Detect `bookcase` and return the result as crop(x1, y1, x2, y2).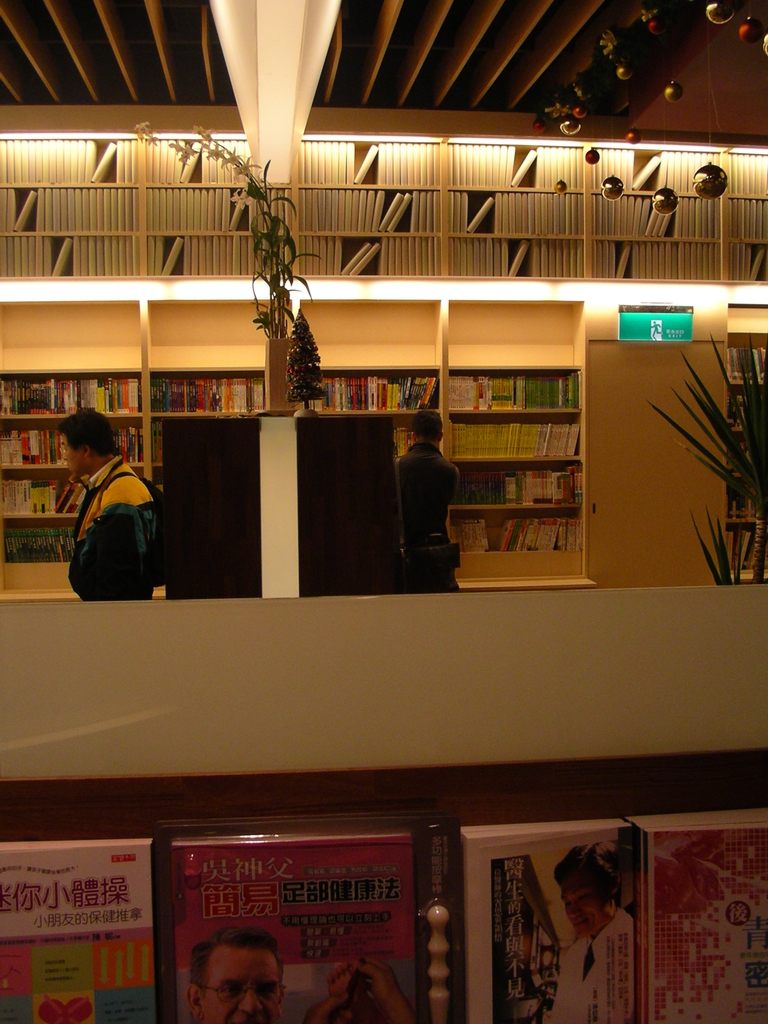
crop(0, 294, 589, 589).
